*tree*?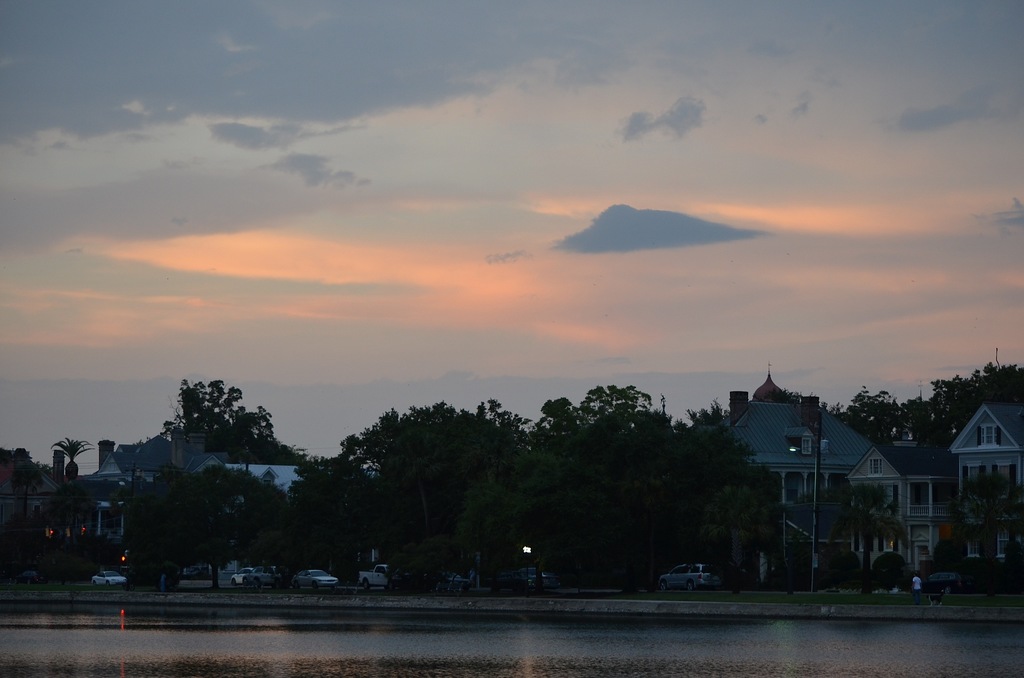
BBox(829, 353, 1020, 593)
